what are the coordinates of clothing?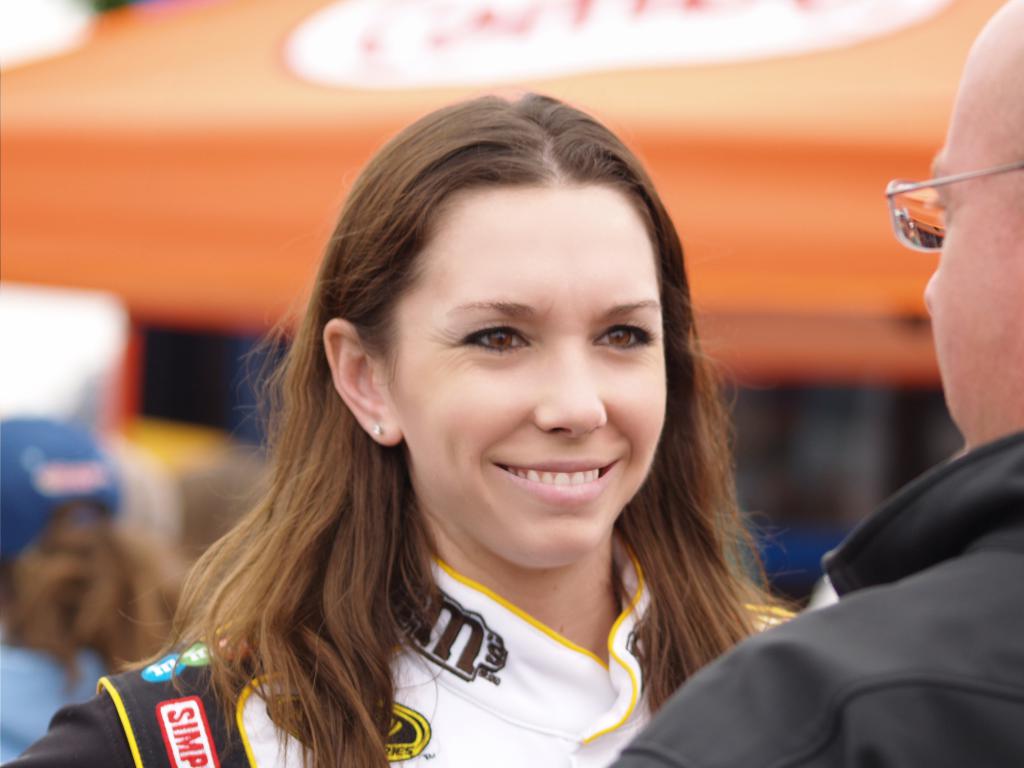
(617, 430, 1023, 767).
